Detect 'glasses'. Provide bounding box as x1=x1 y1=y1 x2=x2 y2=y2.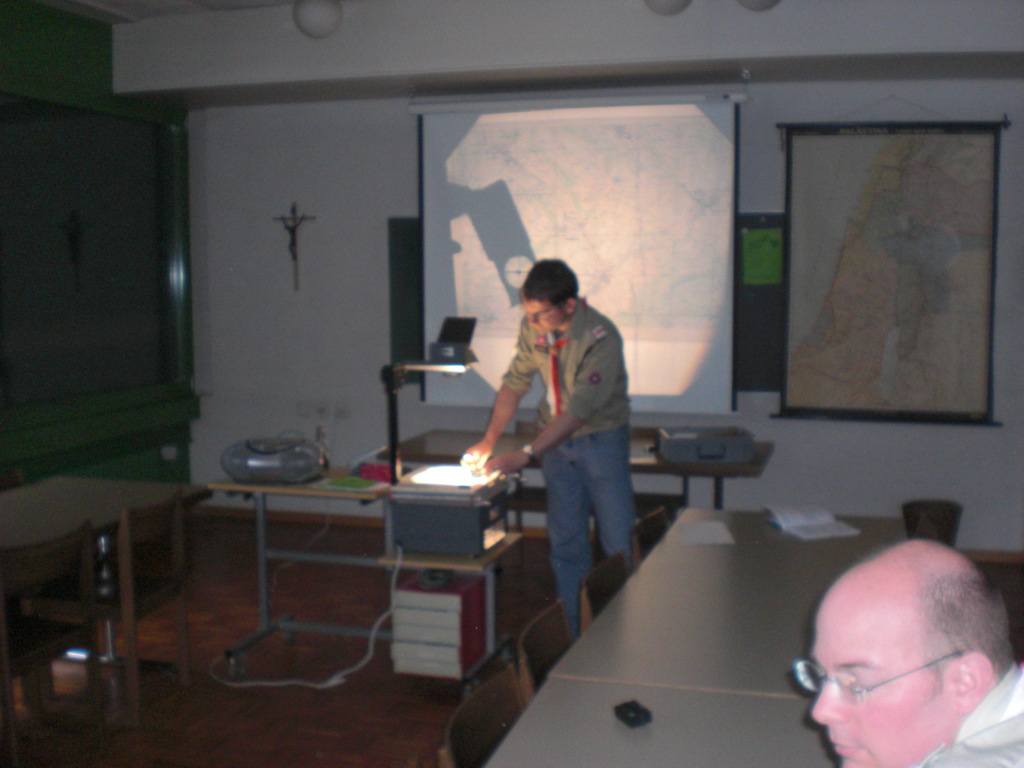
x1=794 y1=646 x2=968 y2=695.
